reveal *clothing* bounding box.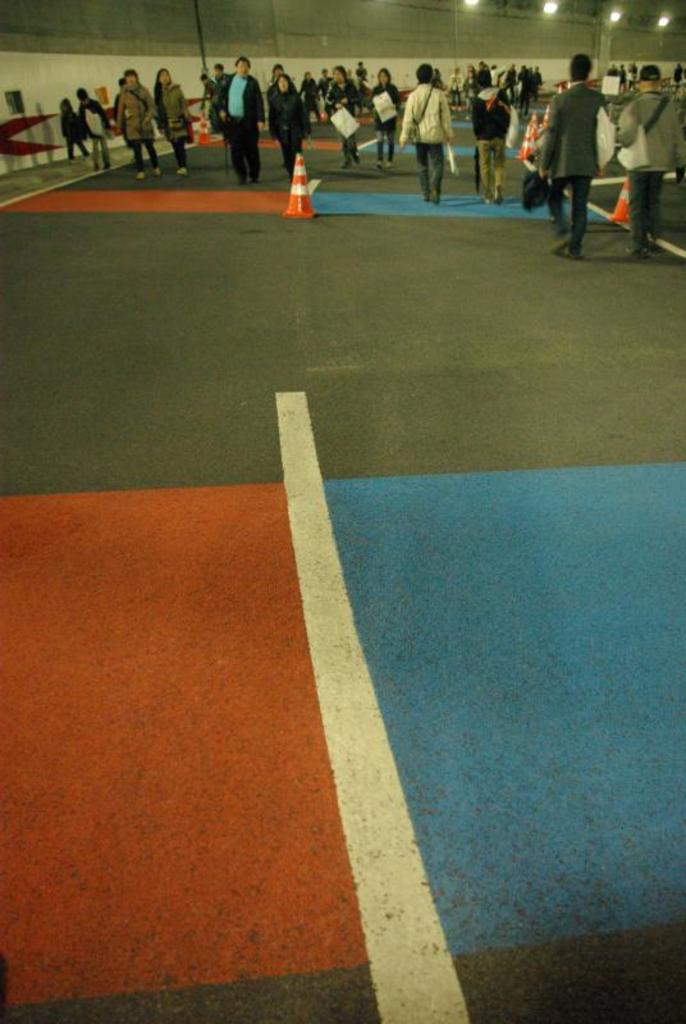
Revealed: bbox(61, 109, 83, 168).
